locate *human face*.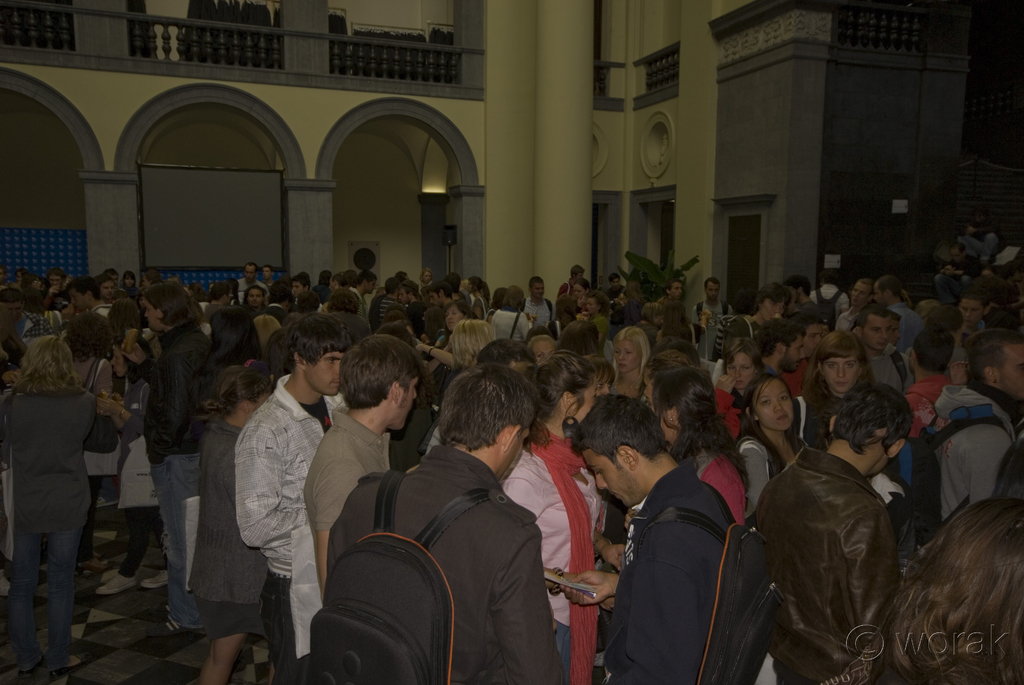
Bounding box: (left=401, top=287, right=407, bottom=305).
